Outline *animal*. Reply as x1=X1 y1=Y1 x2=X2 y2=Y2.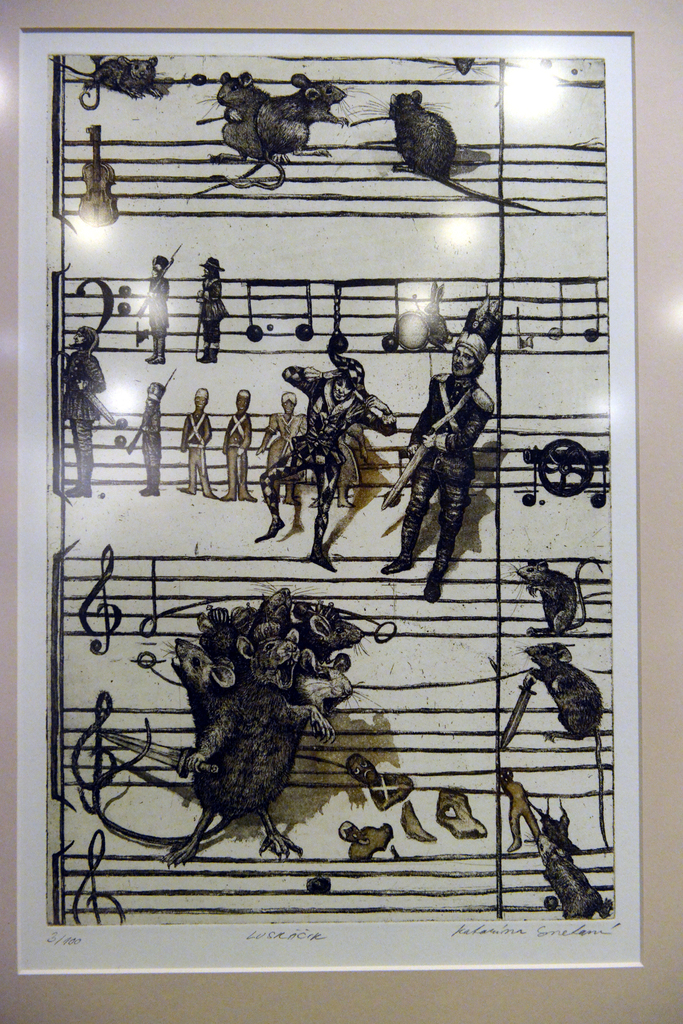
x1=200 y1=68 x2=287 y2=188.
